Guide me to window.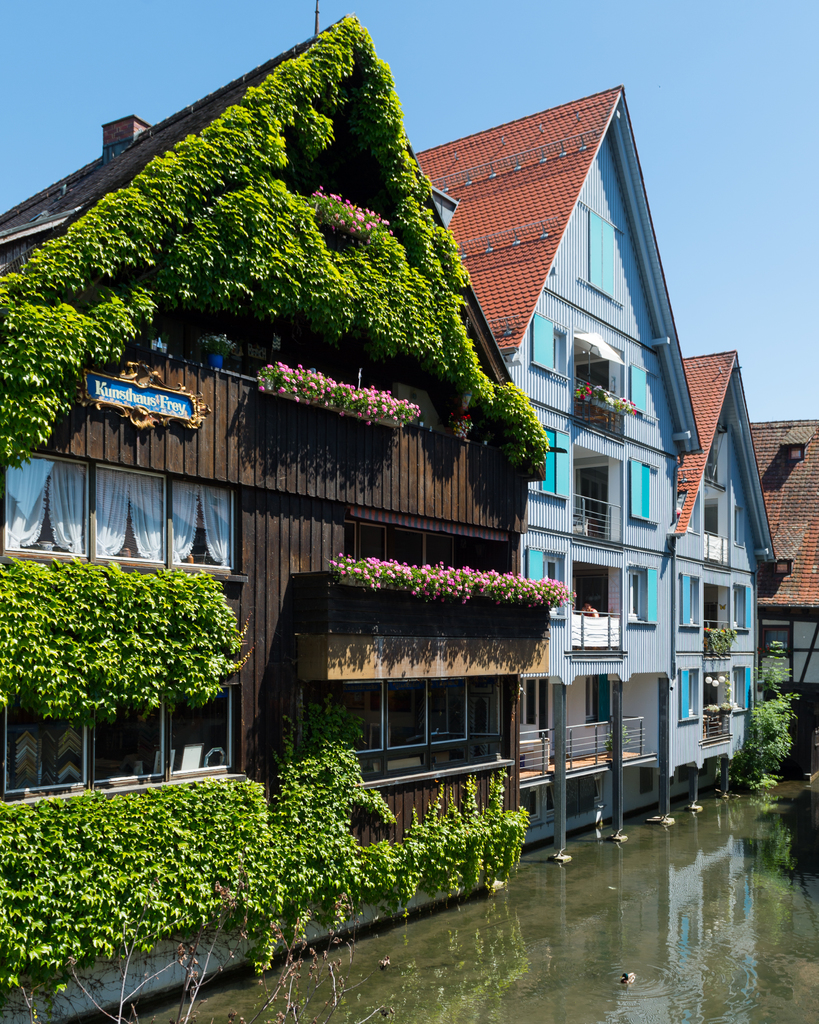
Guidance: select_region(677, 668, 704, 720).
